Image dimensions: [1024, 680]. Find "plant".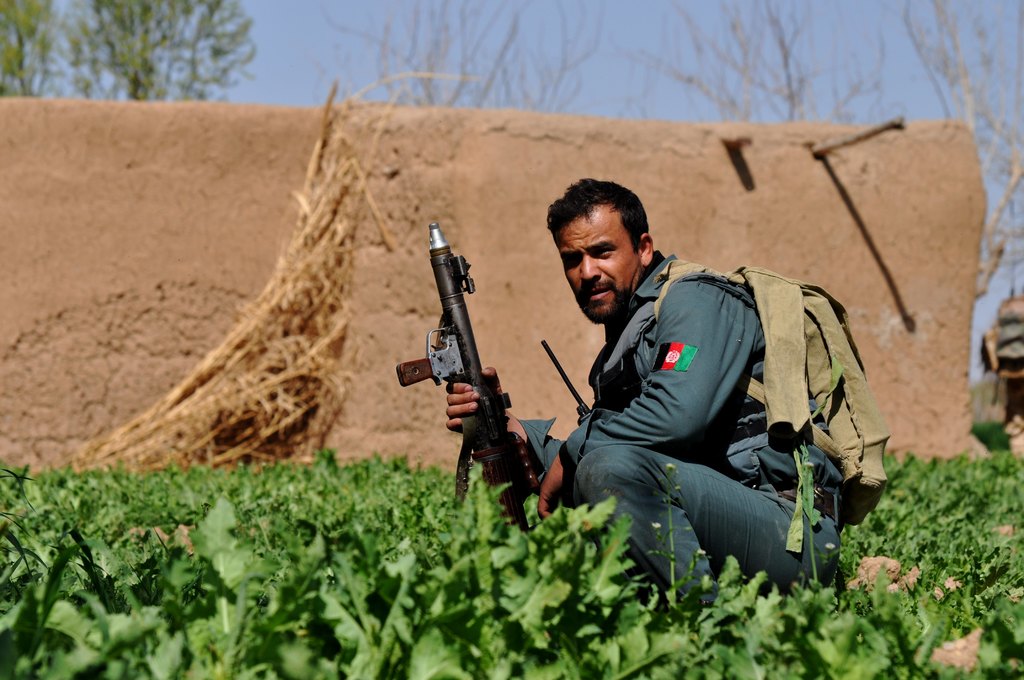
l=348, t=508, r=554, b=663.
